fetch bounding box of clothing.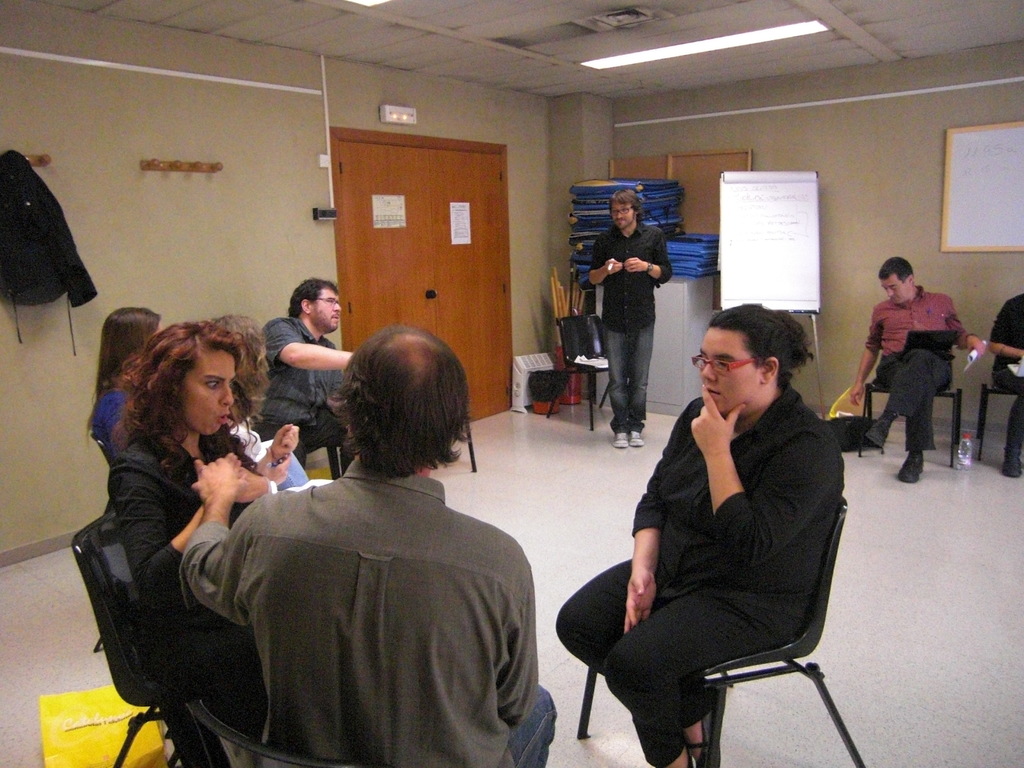
Bbox: bbox=(93, 384, 120, 447).
